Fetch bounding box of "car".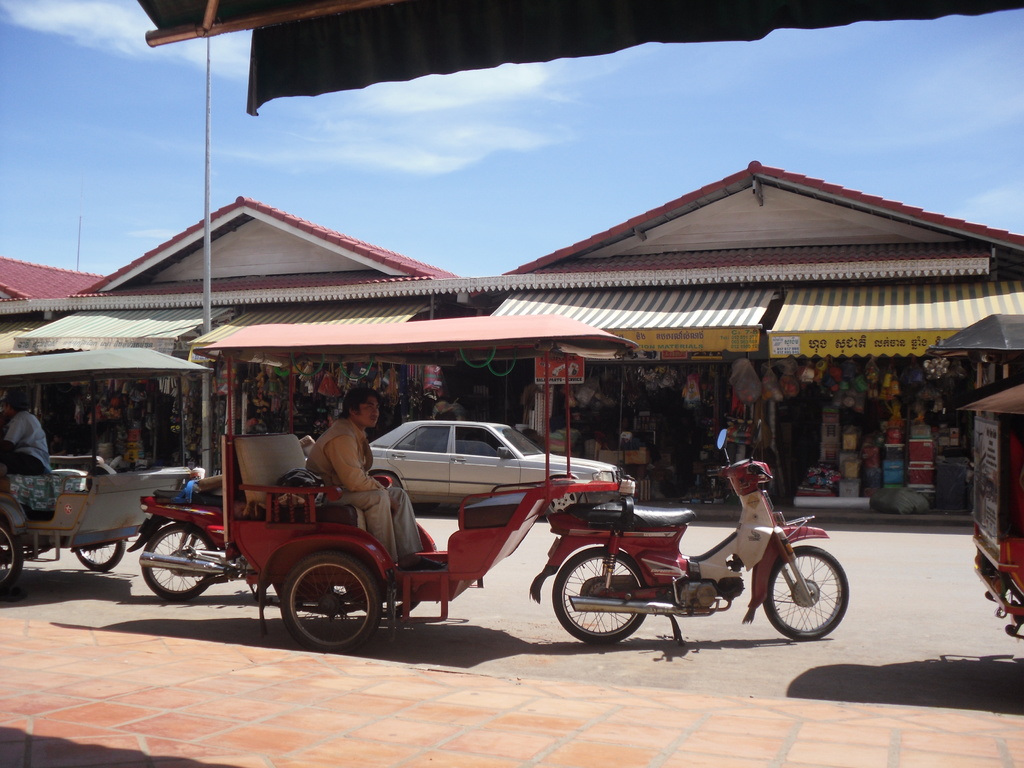
Bbox: box=[367, 419, 623, 517].
